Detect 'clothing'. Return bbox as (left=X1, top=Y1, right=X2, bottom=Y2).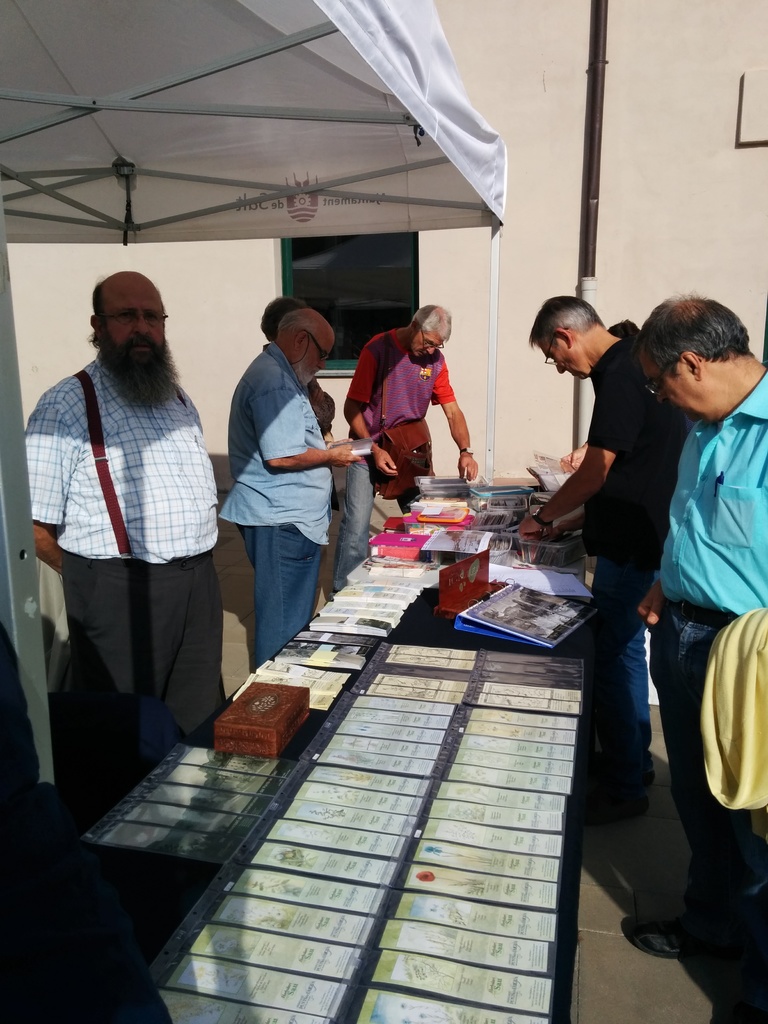
(left=16, top=255, right=239, bottom=807).
